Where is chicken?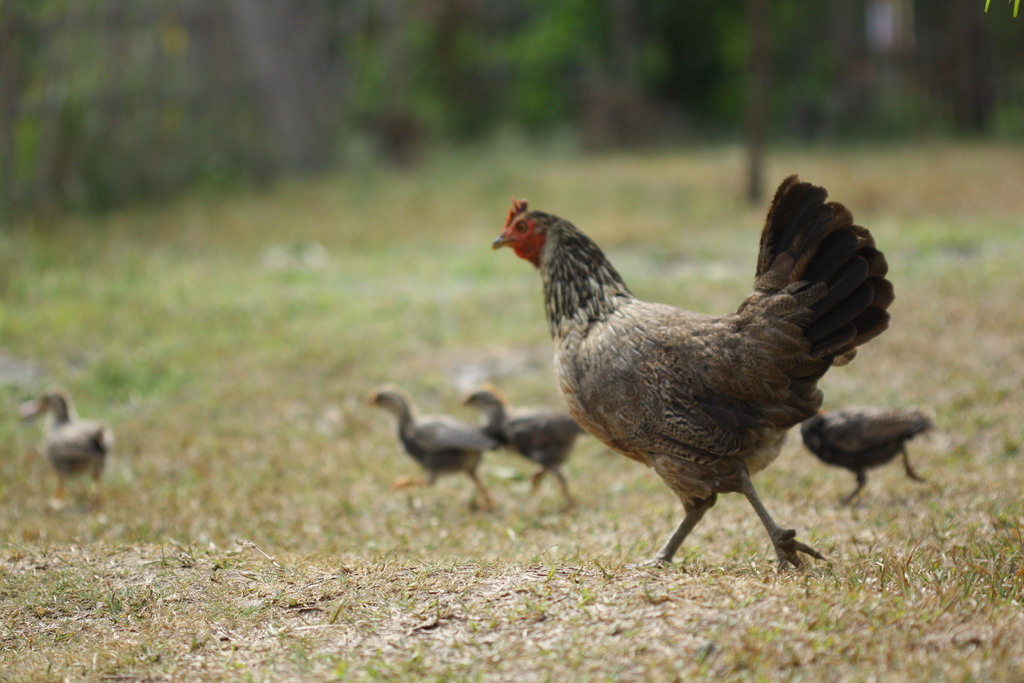
pyautogui.locateOnScreen(460, 386, 588, 506).
